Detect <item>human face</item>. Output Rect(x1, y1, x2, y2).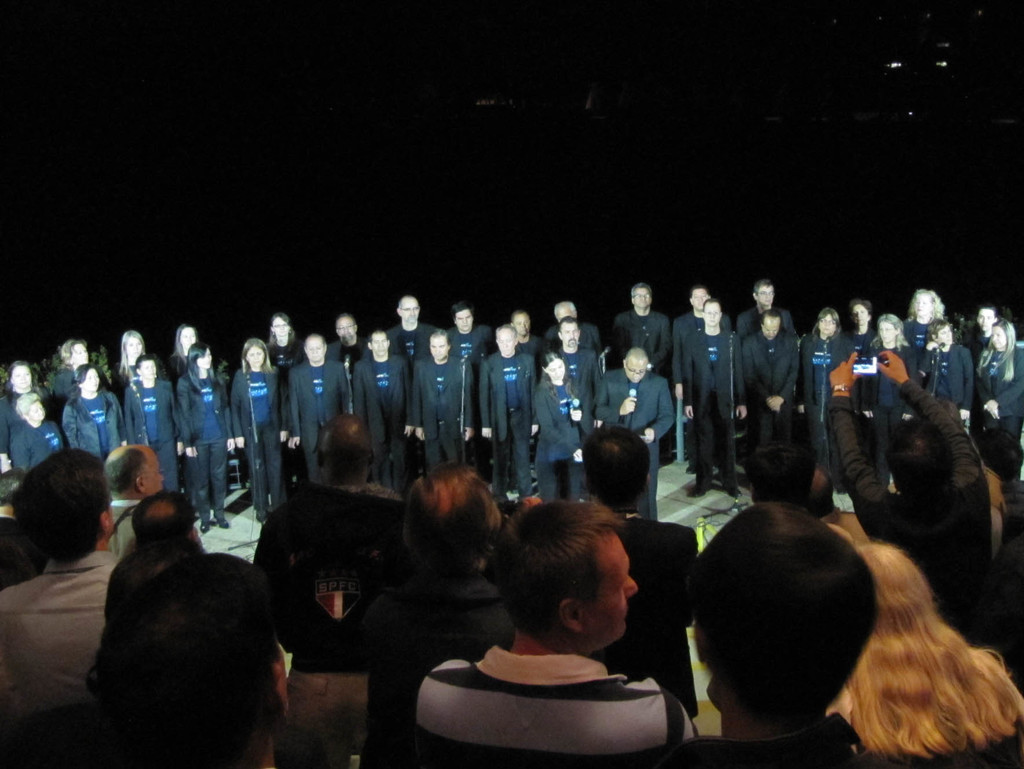
Rect(175, 326, 196, 353).
